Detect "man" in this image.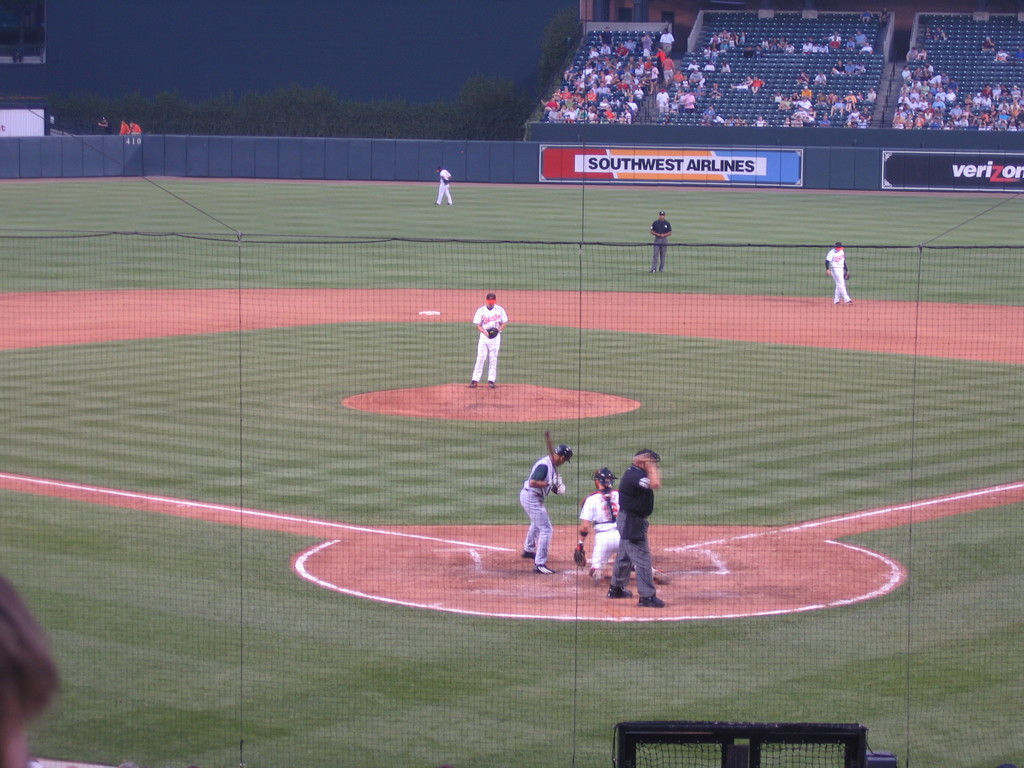
Detection: bbox=[577, 468, 673, 585].
